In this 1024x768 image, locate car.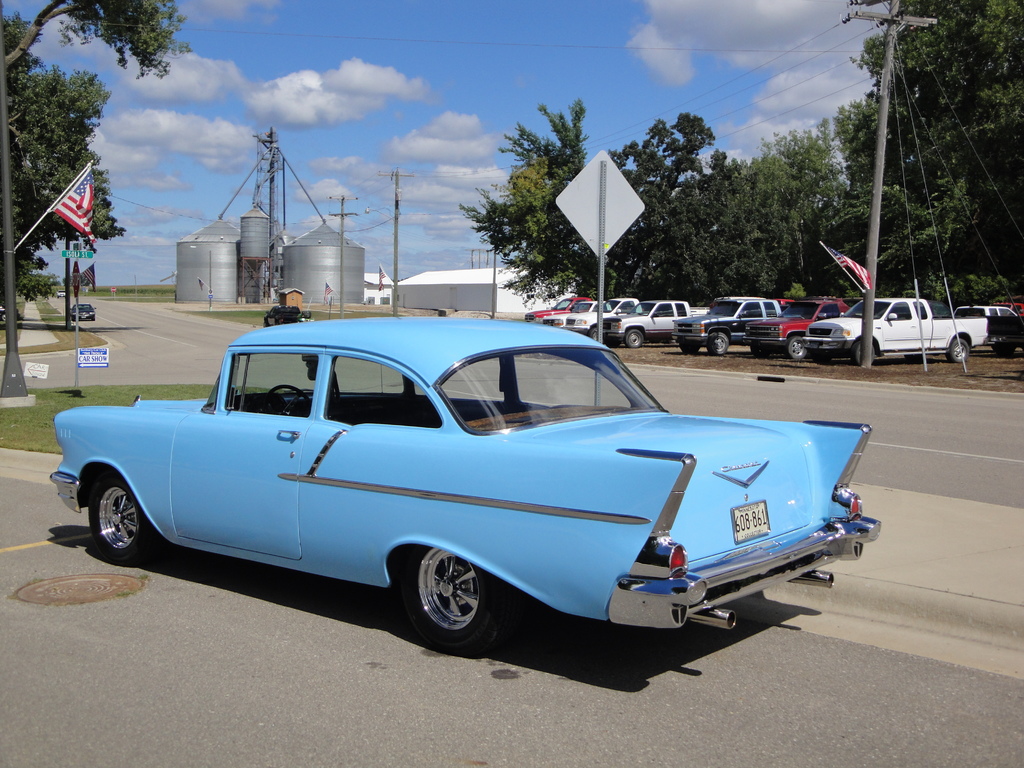
Bounding box: (left=48, top=306, right=885, bottom=647).
